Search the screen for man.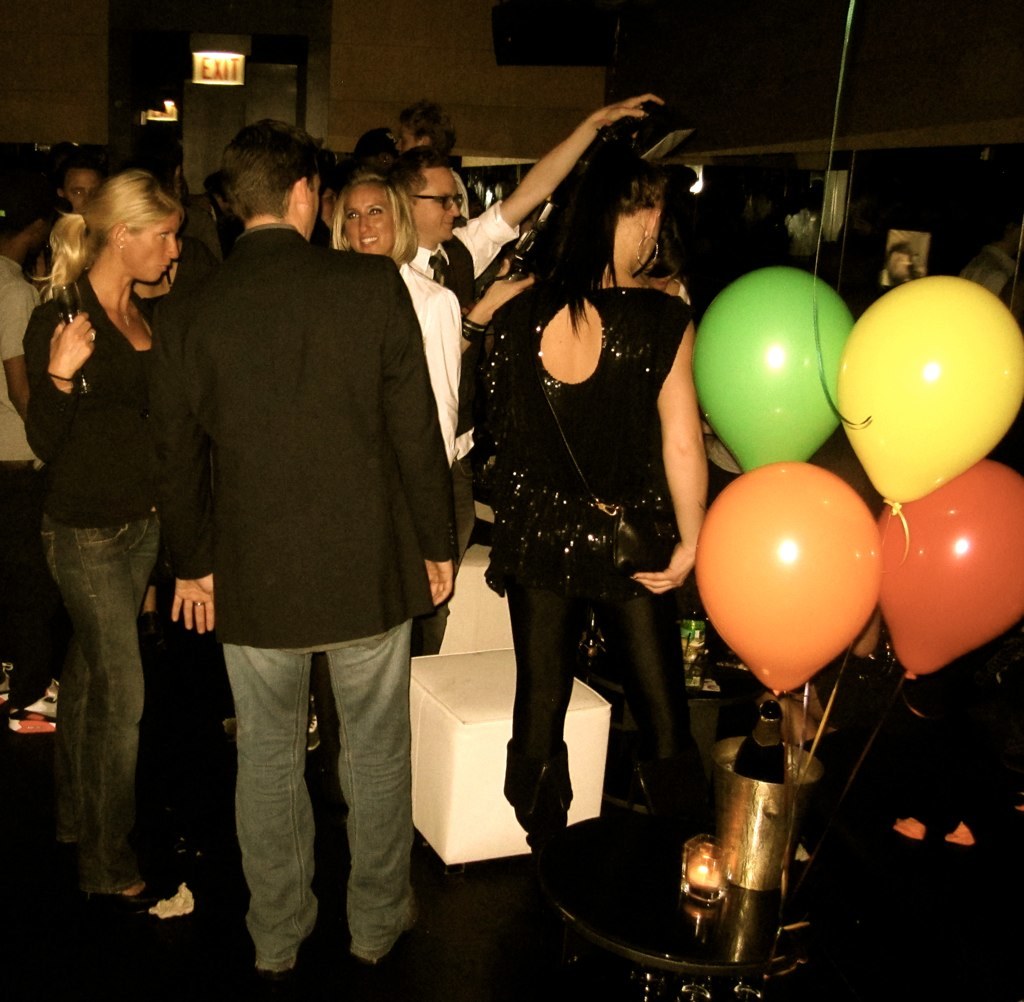
Found at <bbox>390, 91, 665, 659</bbox>.
